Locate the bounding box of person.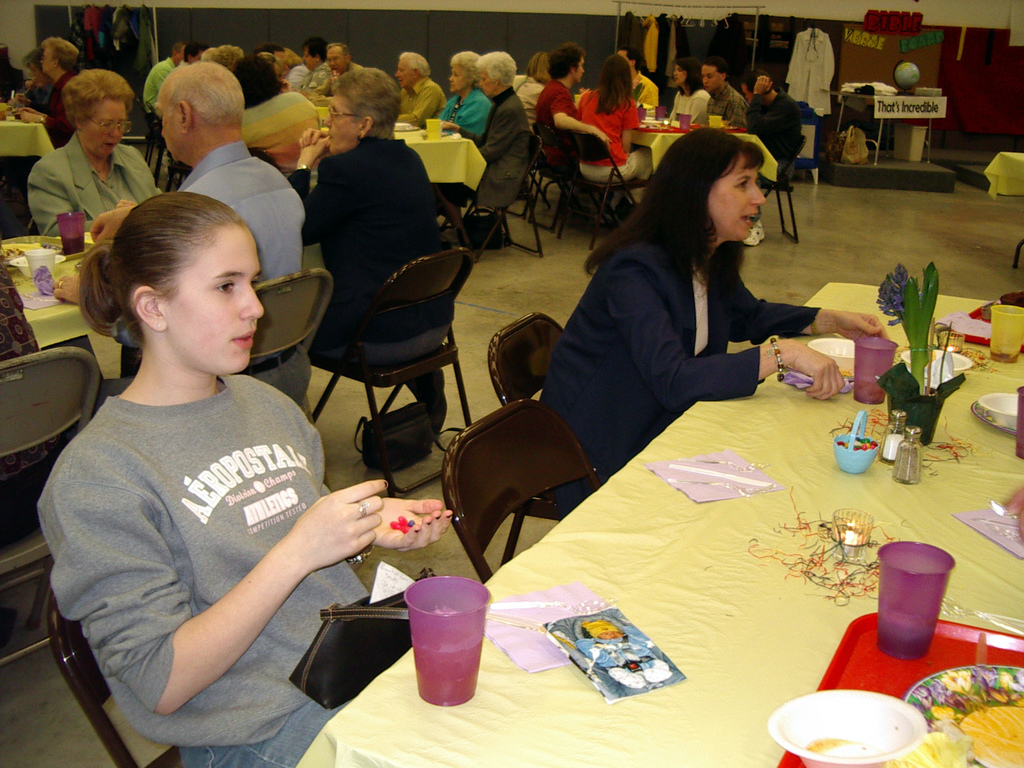
Bounding box: Rect(31, 192, 445, 767).
